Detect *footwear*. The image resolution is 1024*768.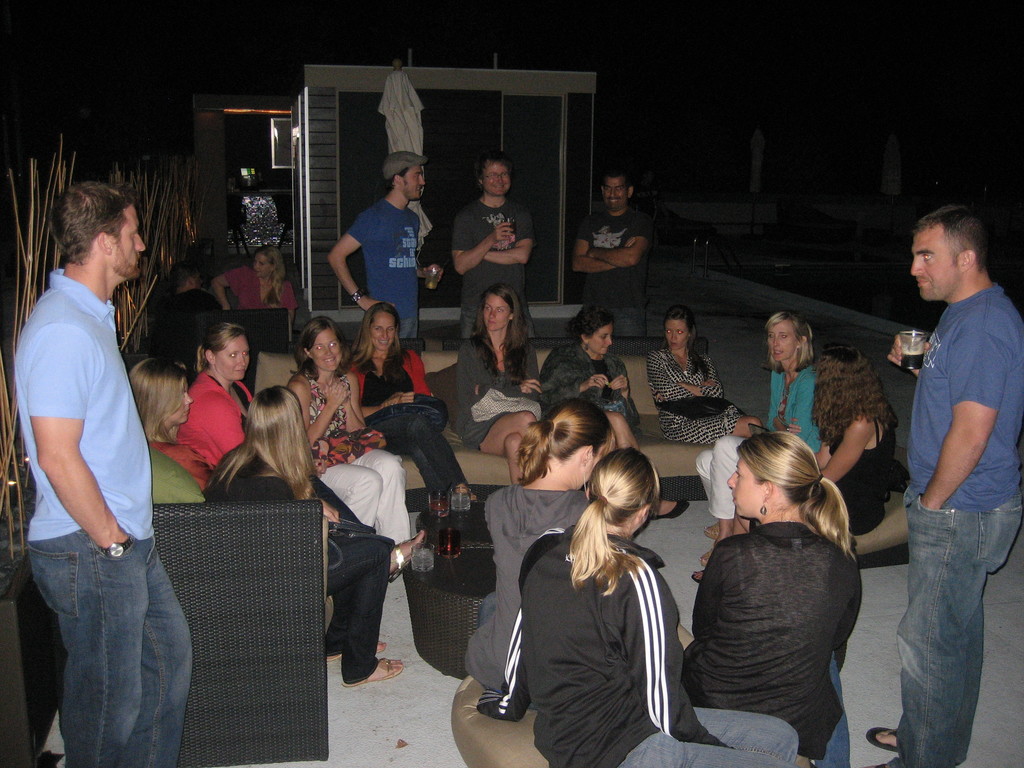
box(390, 526, 428, 582).
